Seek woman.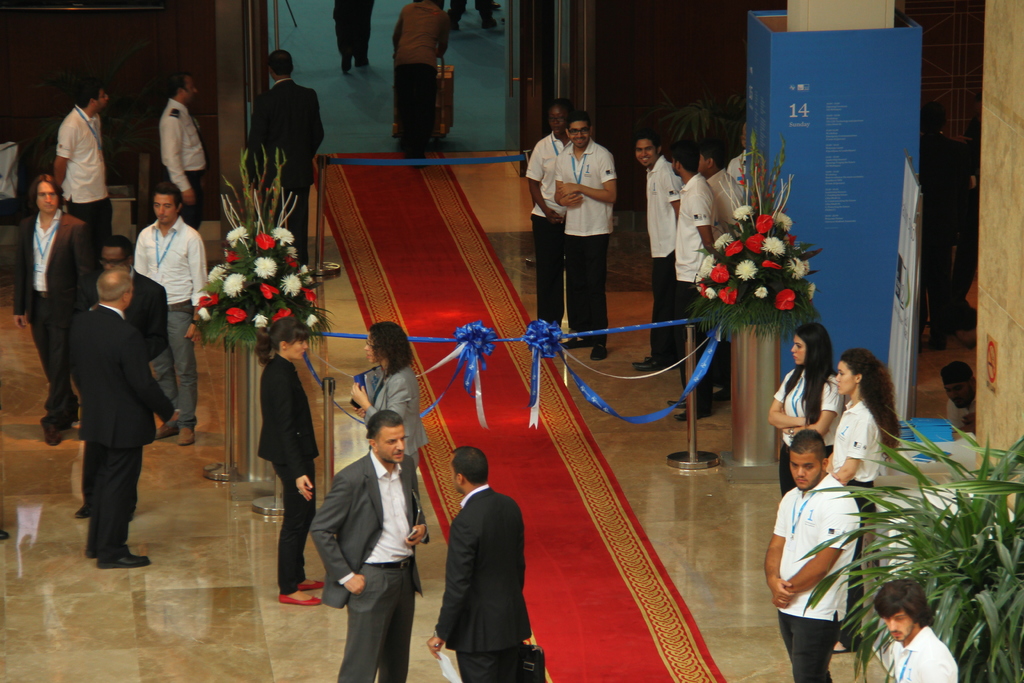
BBox(250, 316, 327, 609).
